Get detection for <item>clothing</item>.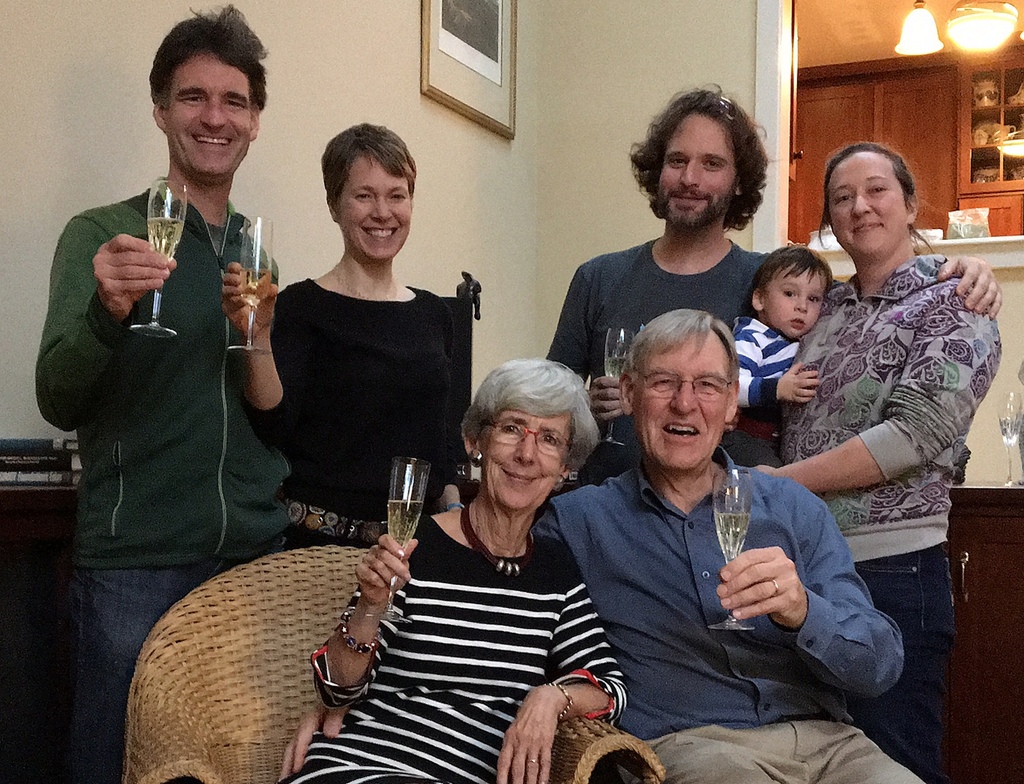
Detection: l=35, t=189, r=294, b=780.
